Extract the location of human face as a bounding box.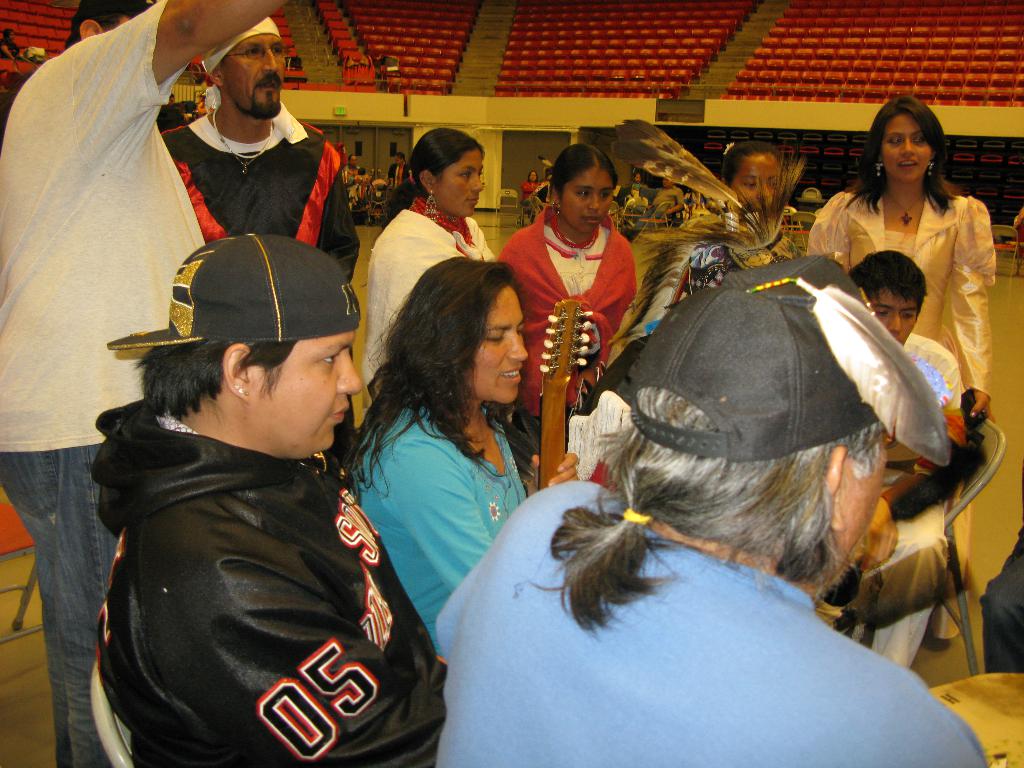
detection(868, 284, 919, 342).
